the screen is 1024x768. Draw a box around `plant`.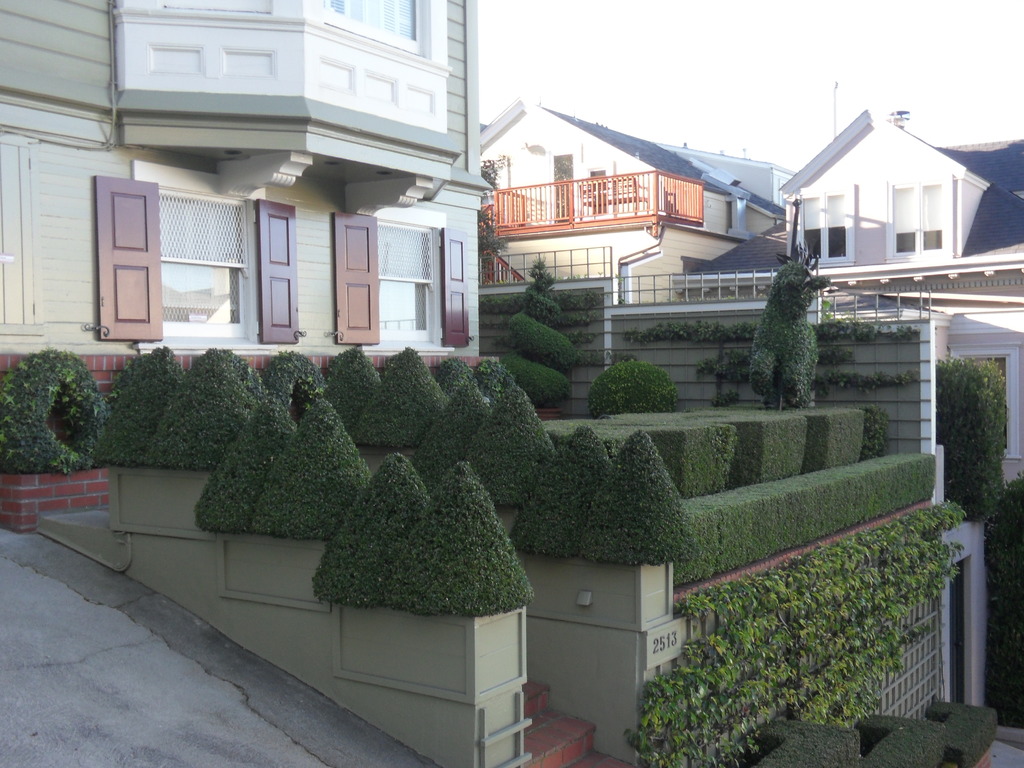
locate(468, 211, 509, 281).
